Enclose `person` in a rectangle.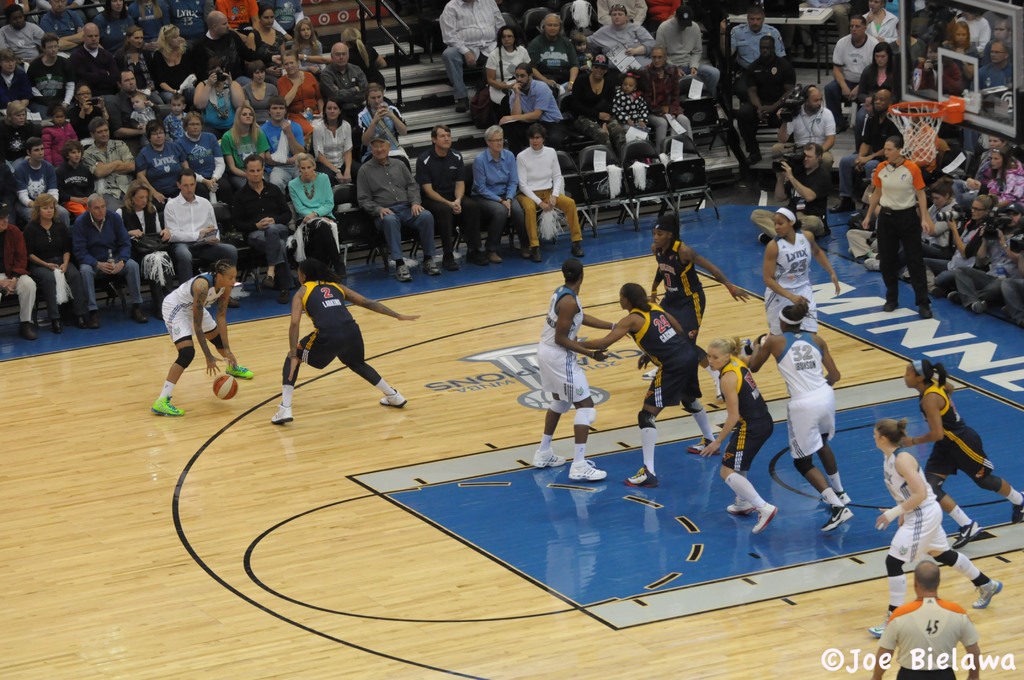
region(856, 137, 934, 318).
